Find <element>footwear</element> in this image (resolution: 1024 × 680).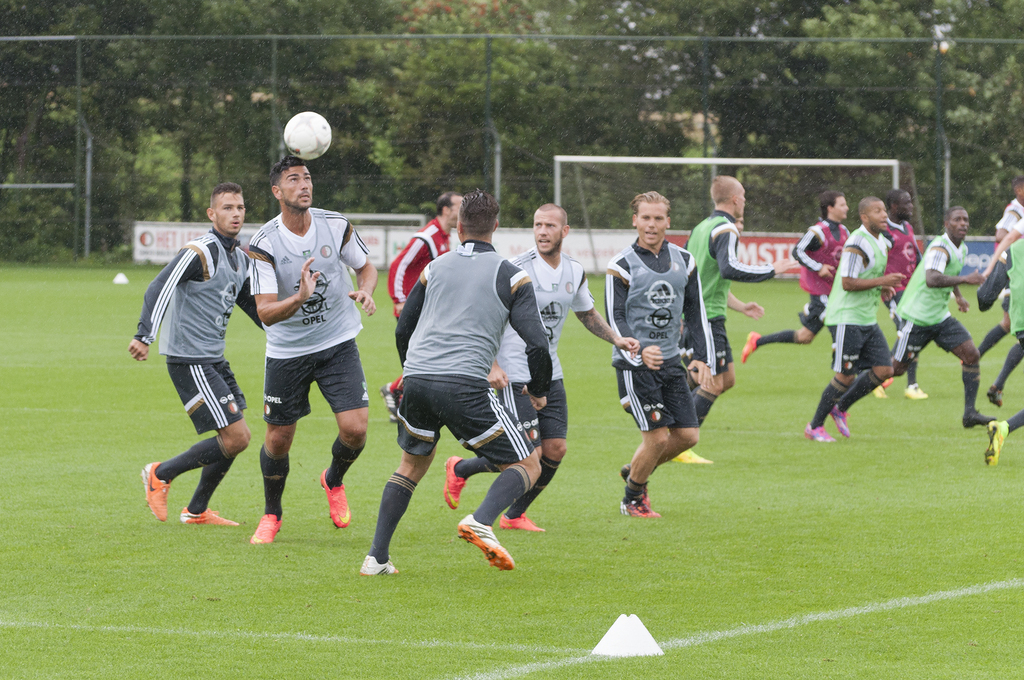
x1=381 y1=382 x2=402 y2=426.
